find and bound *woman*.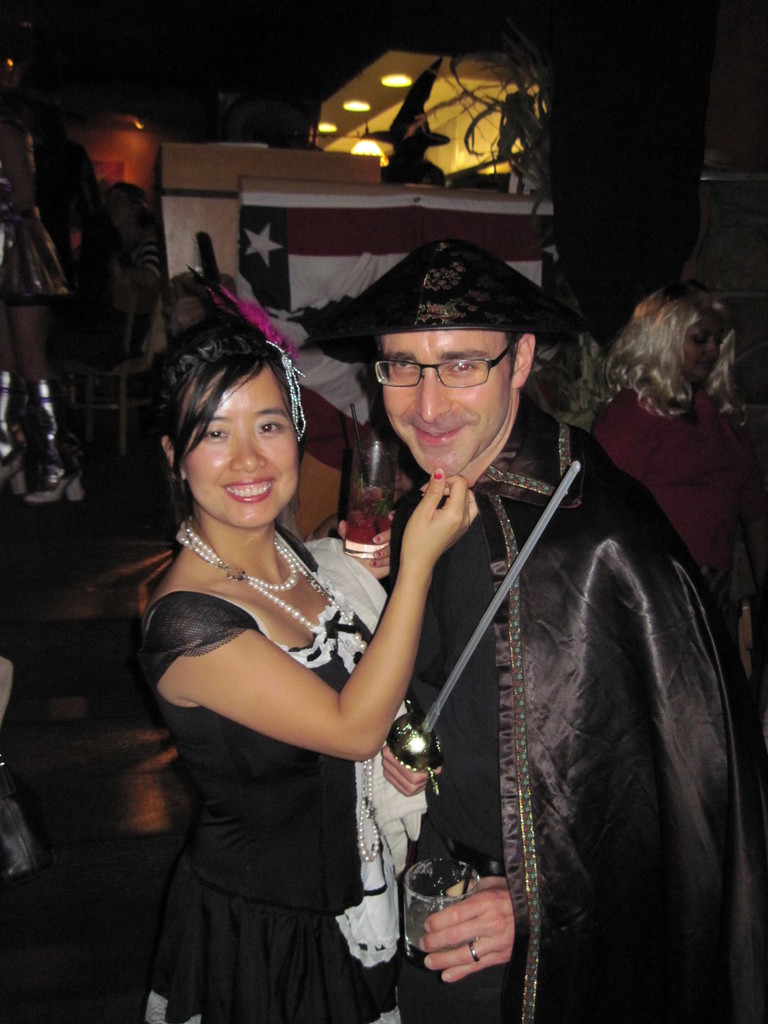
Bound: 52, 182, 159, 377.
